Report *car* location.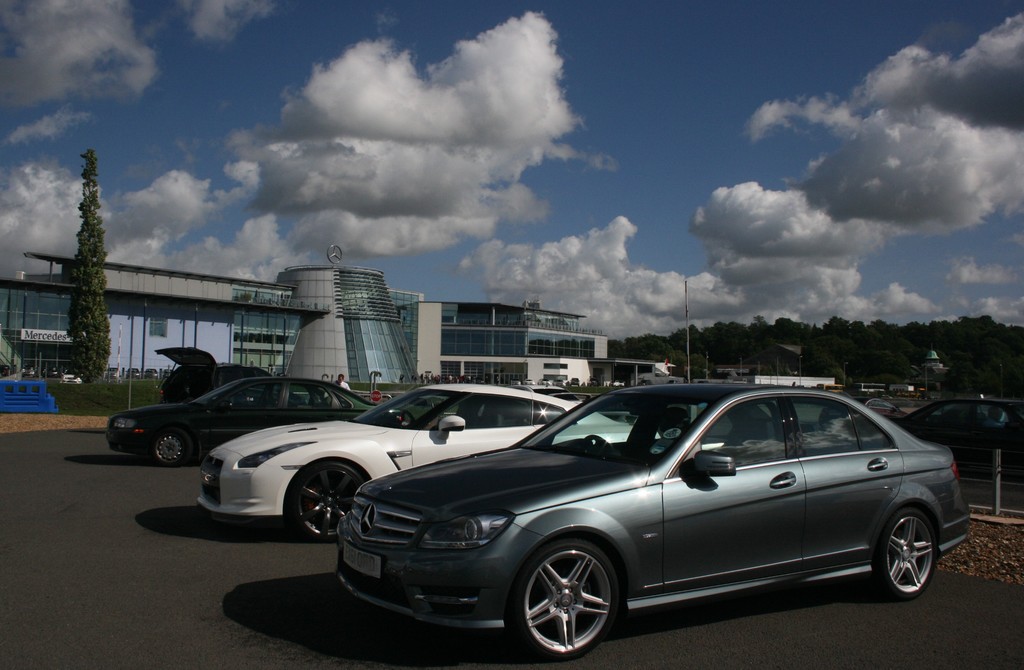
Report: [x1=336, y1=386, x2=968, y2=669].
